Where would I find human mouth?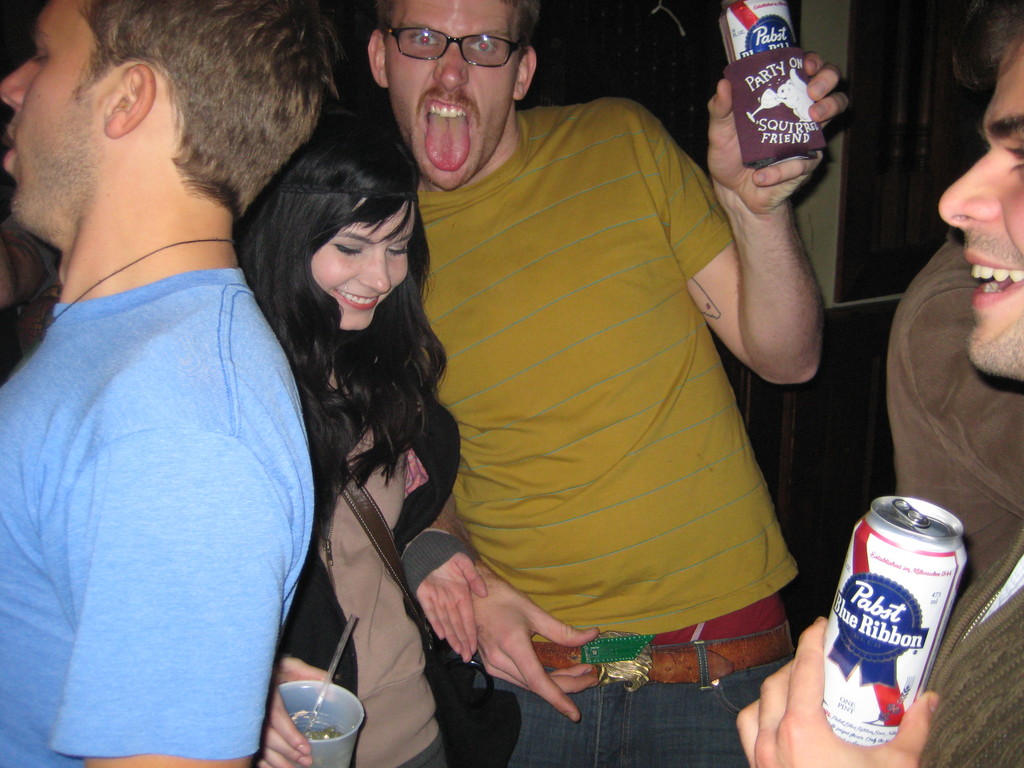
At (left=964, top=246, right=1023, bottom=315).
